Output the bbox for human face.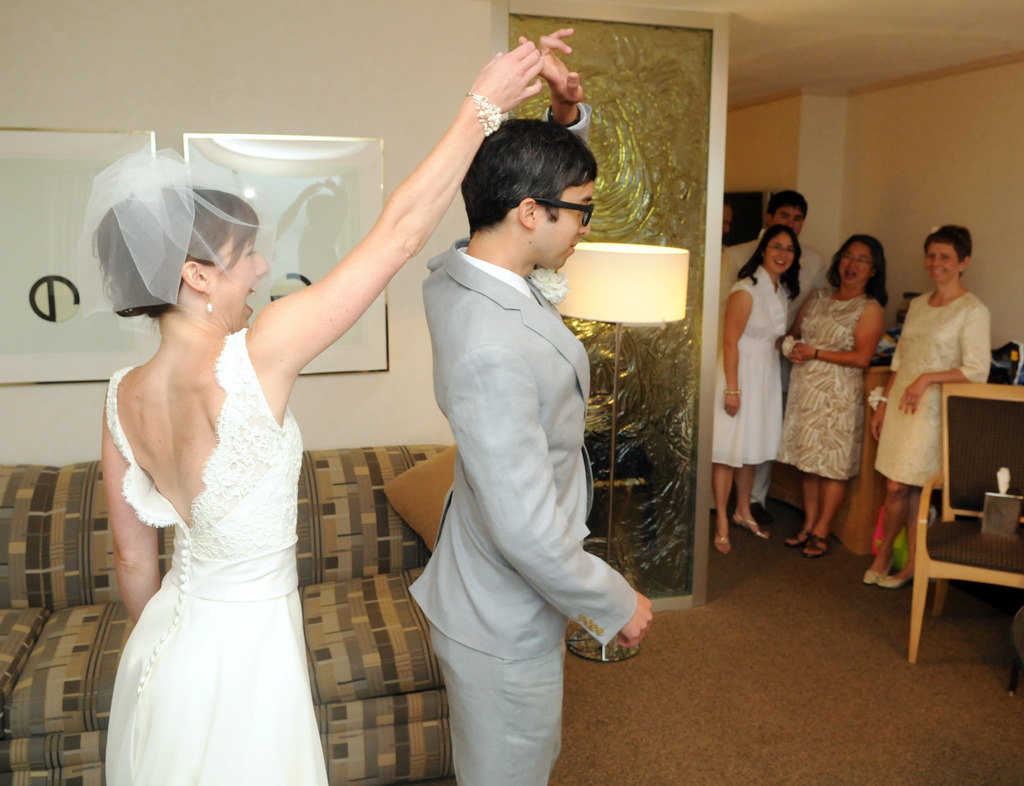
<bbox>924, 240, 957, 283</bbox>.
